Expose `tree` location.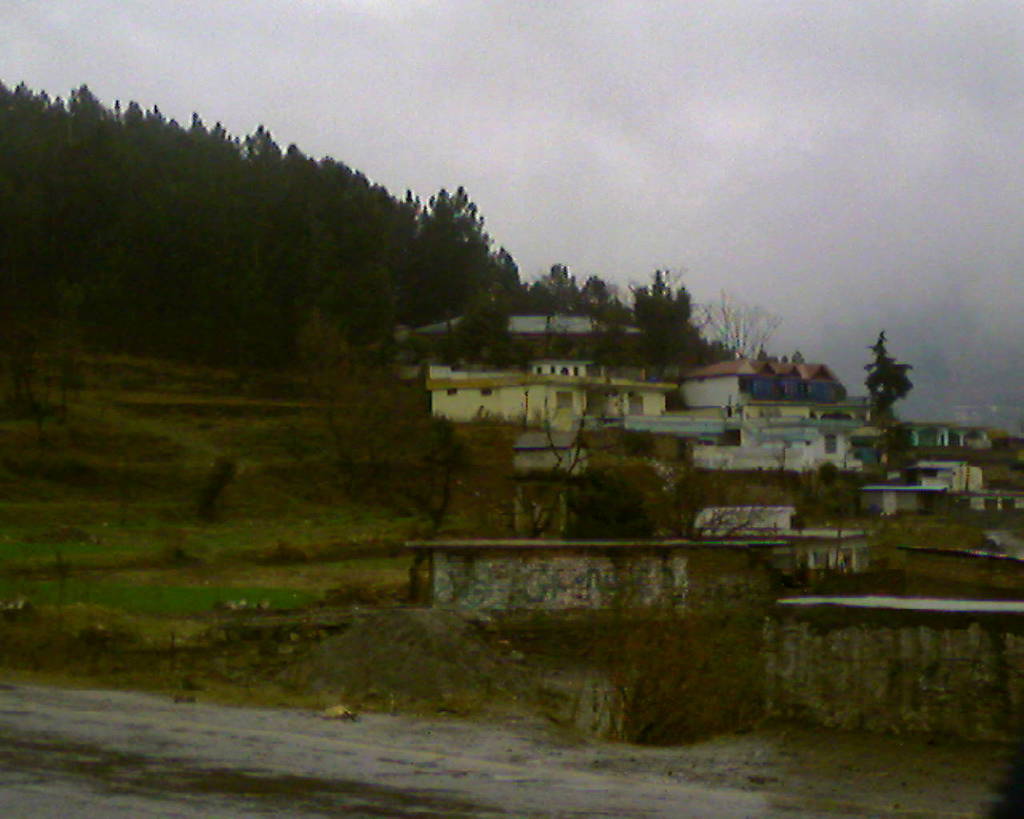
Exposed at 857, 326, 927, 418.
